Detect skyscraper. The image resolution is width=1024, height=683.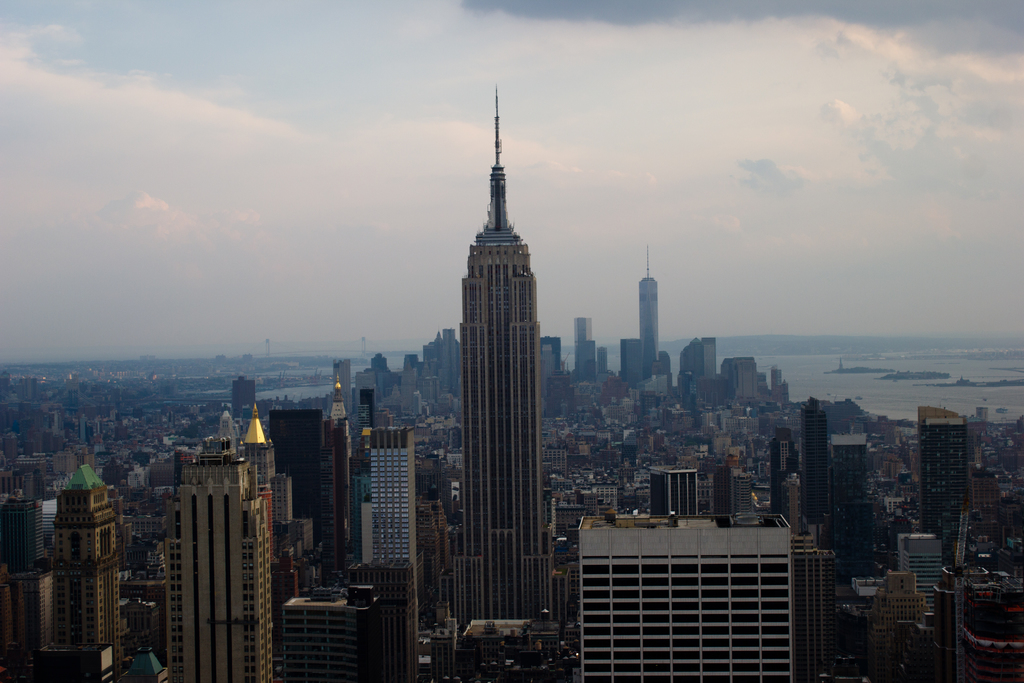
box(794, 529, 844, 682).
